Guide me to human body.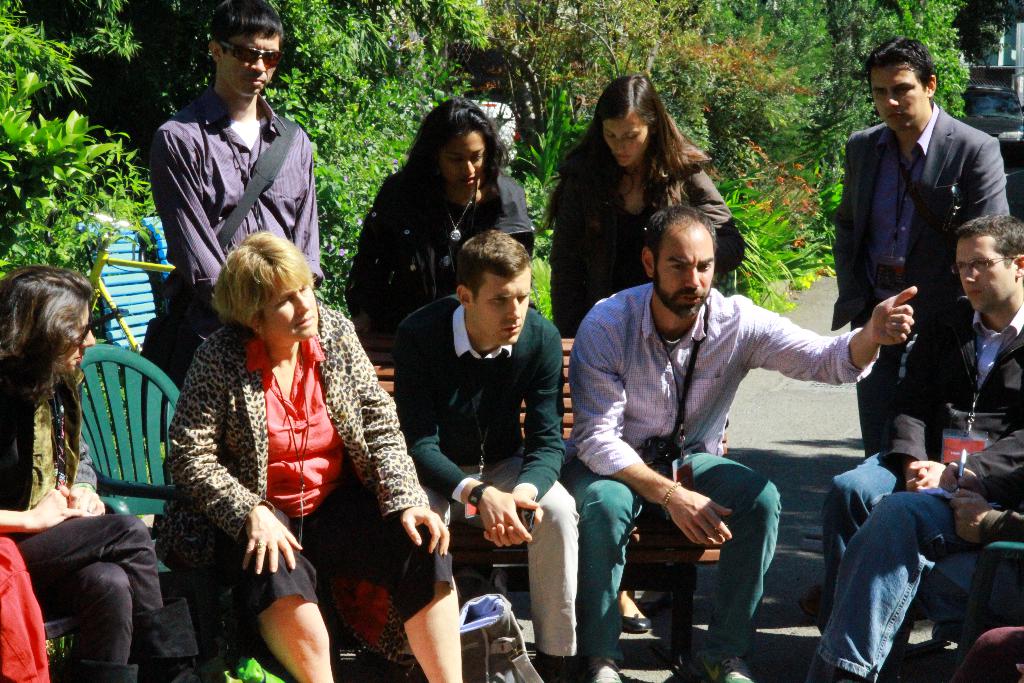
Guidance: Rect(548, 161, 745, 336).
